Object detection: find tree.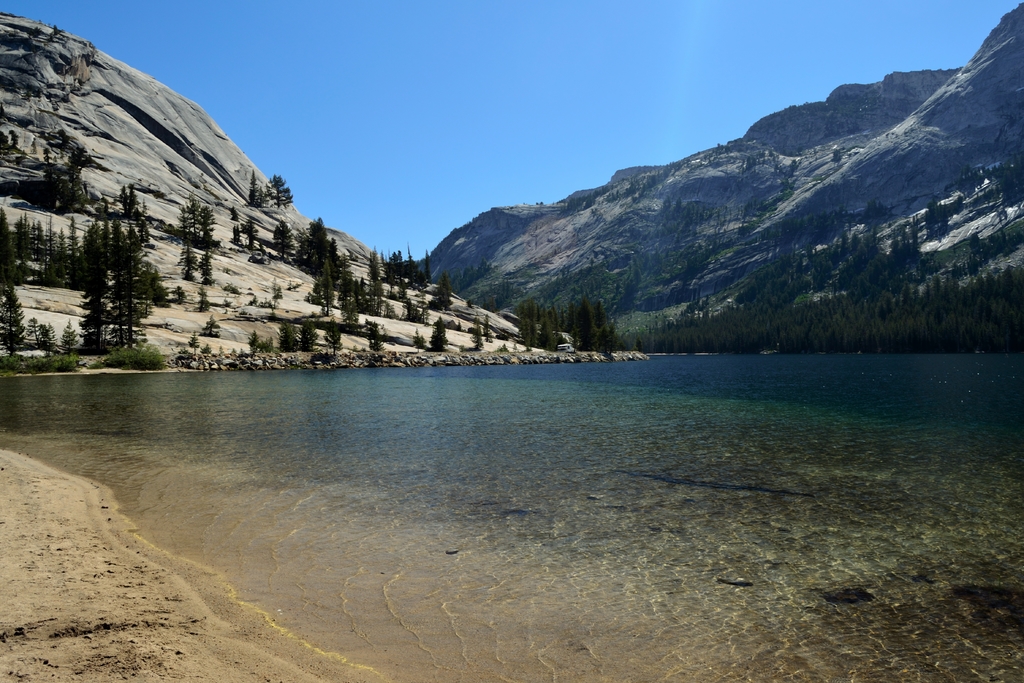
<region>365, 322, 386, 356</region>.
